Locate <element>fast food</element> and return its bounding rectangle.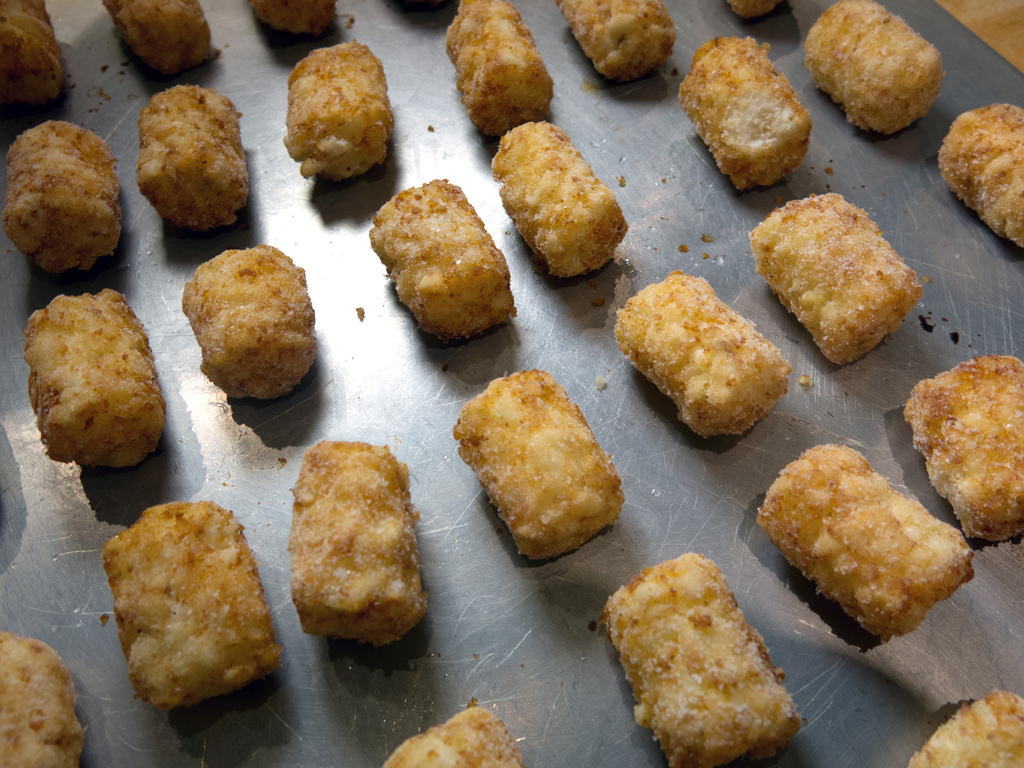
detection(22, 293, 172, 482).
